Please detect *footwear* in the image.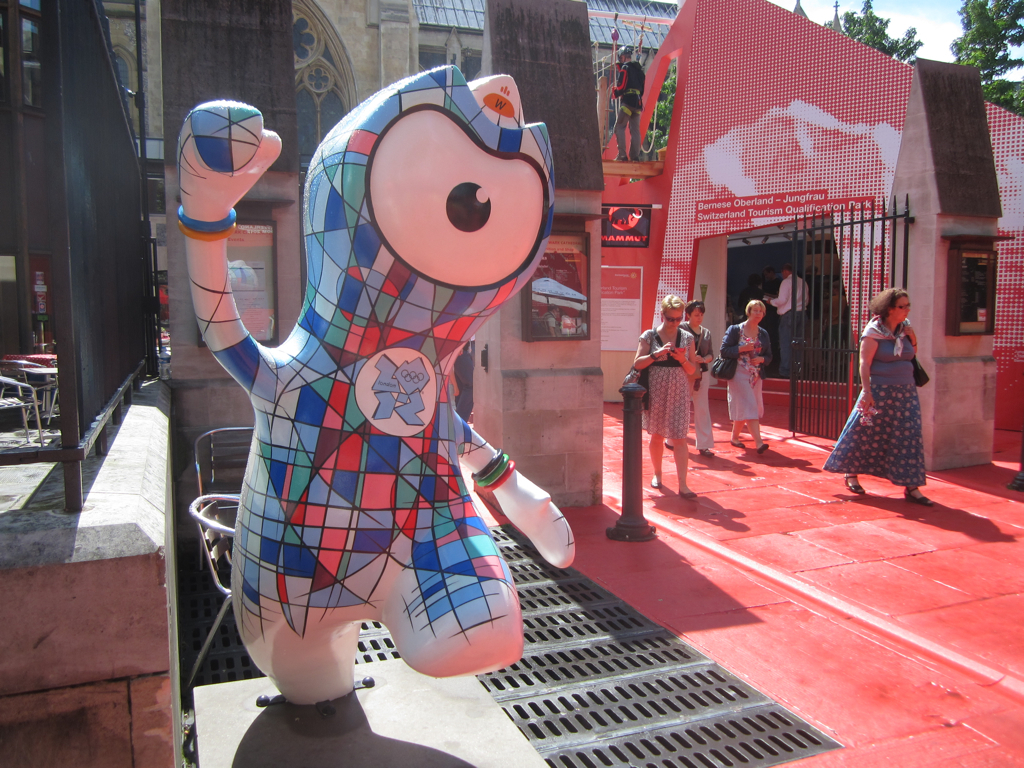
701 446 714 455.
